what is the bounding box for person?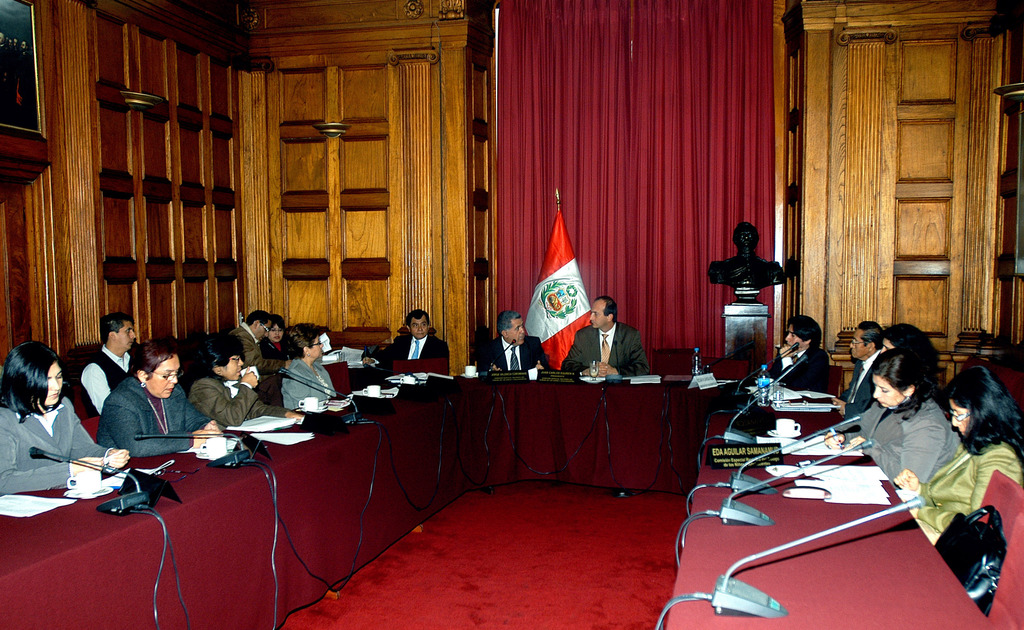
crop(785, 321, 844, 416).
